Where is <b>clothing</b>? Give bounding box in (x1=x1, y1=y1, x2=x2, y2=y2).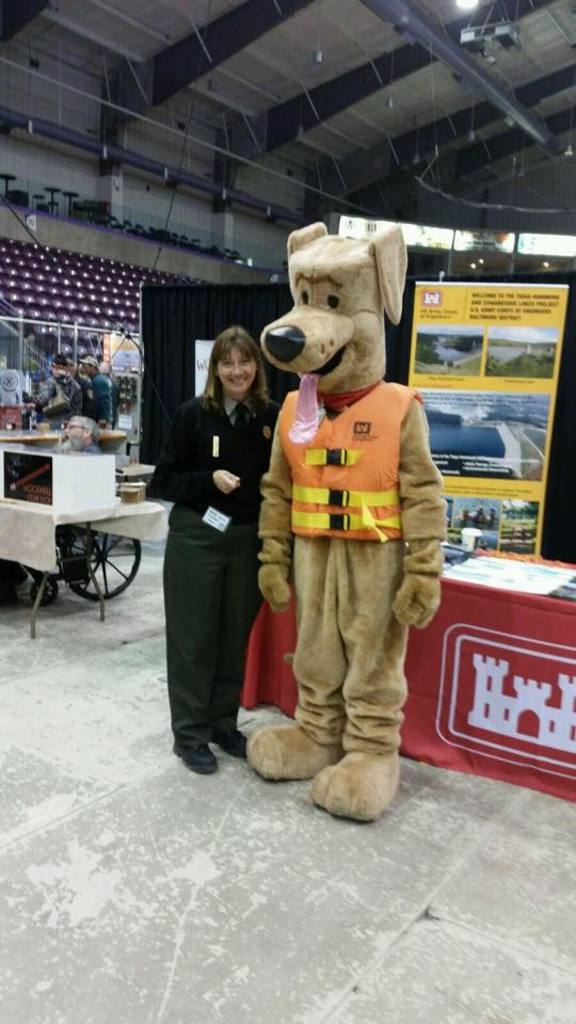
(x1=130, y1=384, x2=281, y2=725).
